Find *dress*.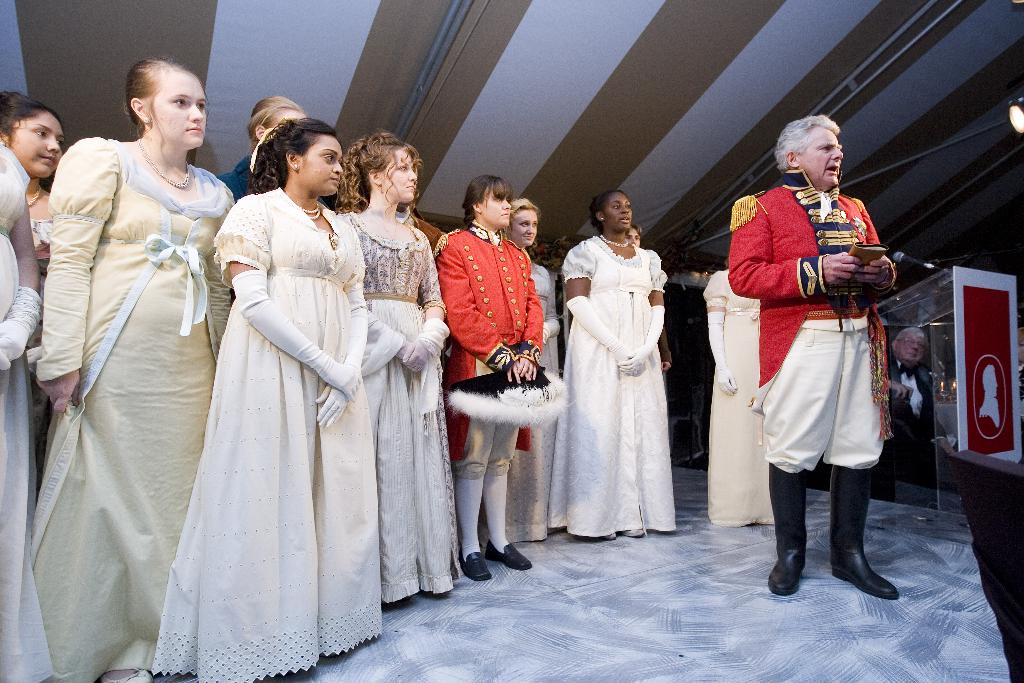
box(540, 229, 678, 550).
